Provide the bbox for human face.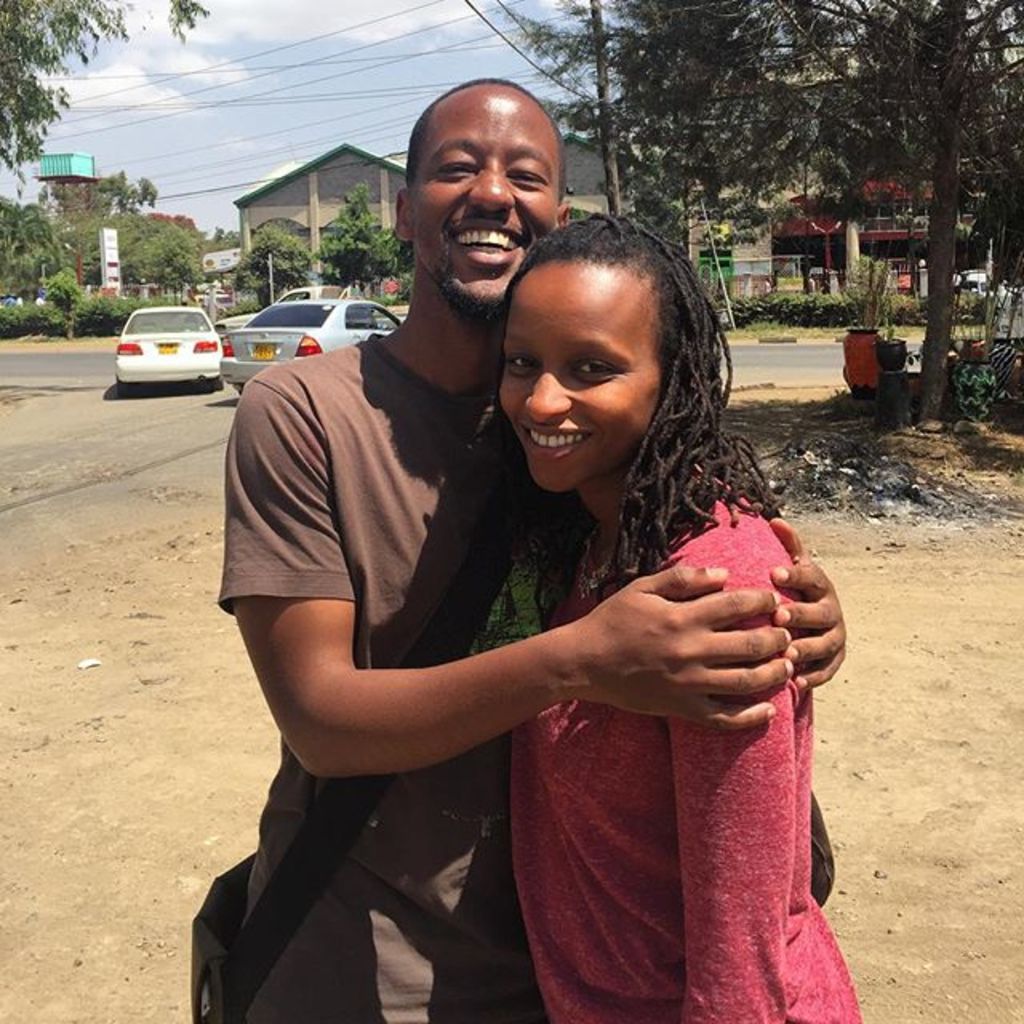
<bbox>413, 96, 560, 309</bbox>.
